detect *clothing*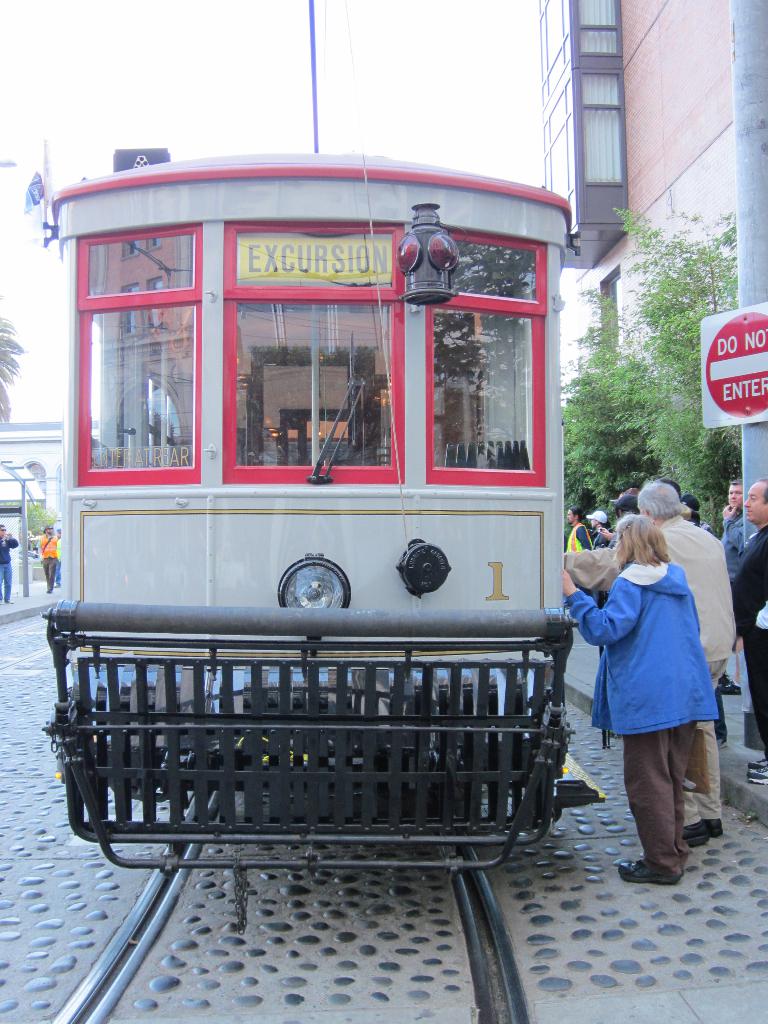
rect(721, 525, 767, 756)
